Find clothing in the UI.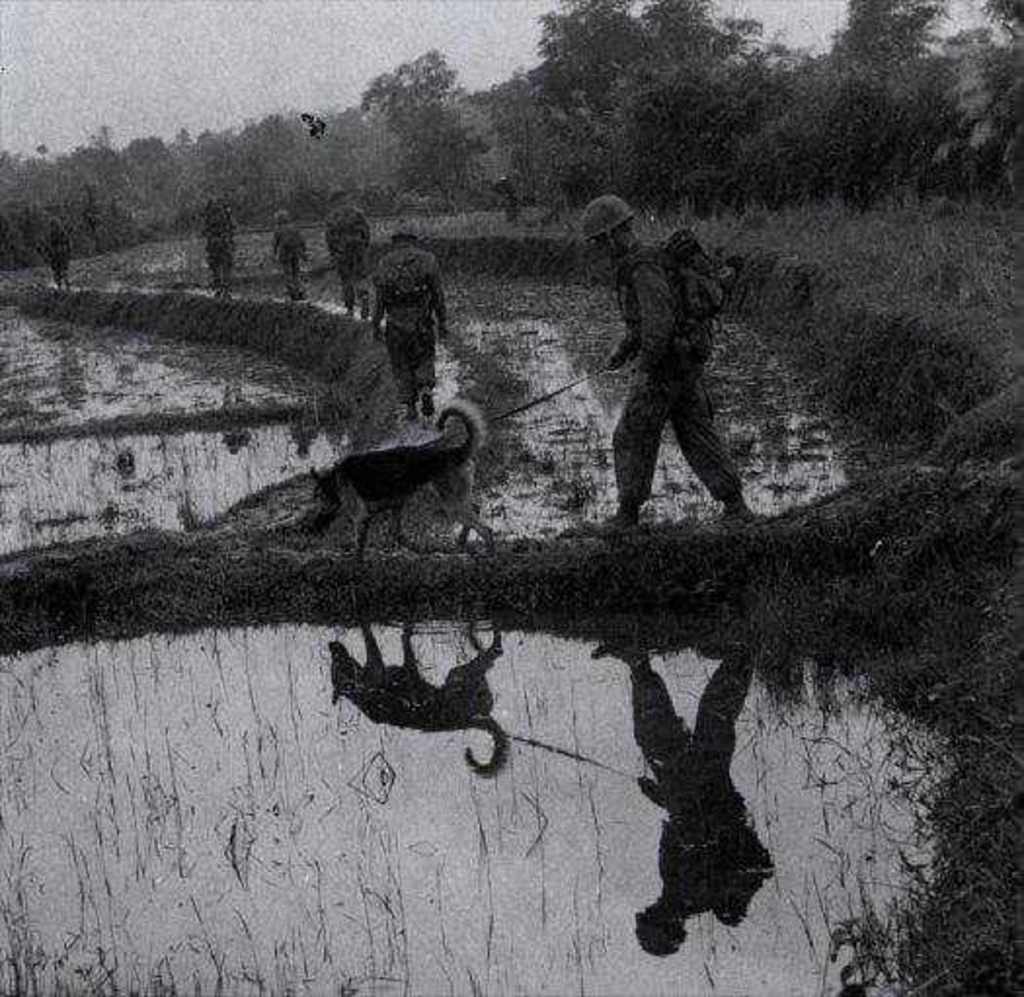
UI element at rect(374, 246, 445, 400).
